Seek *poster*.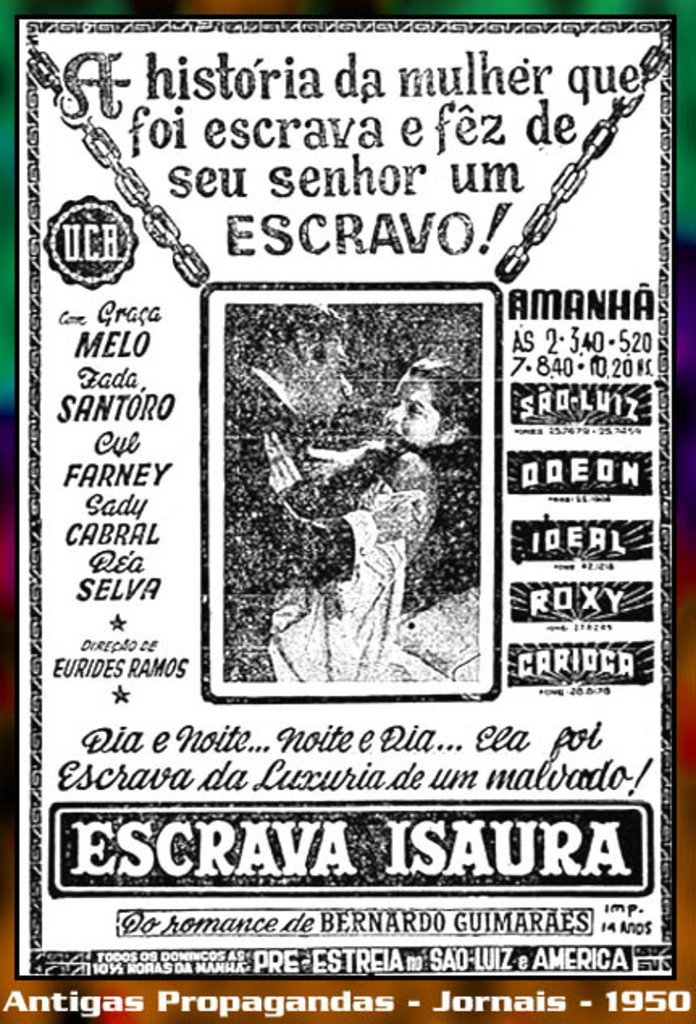
{"left": 0, "top": 0, "right": 694, "bottom": 1022}.
